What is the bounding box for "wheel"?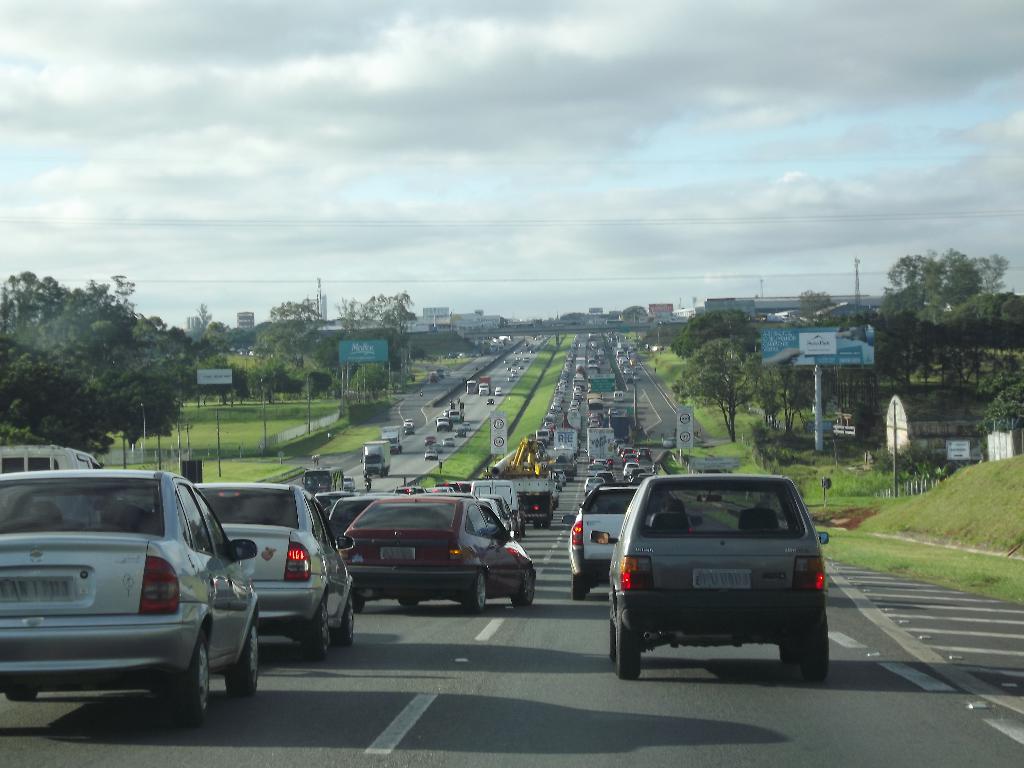
(left=511, top=564, right=533, bottom=607).
